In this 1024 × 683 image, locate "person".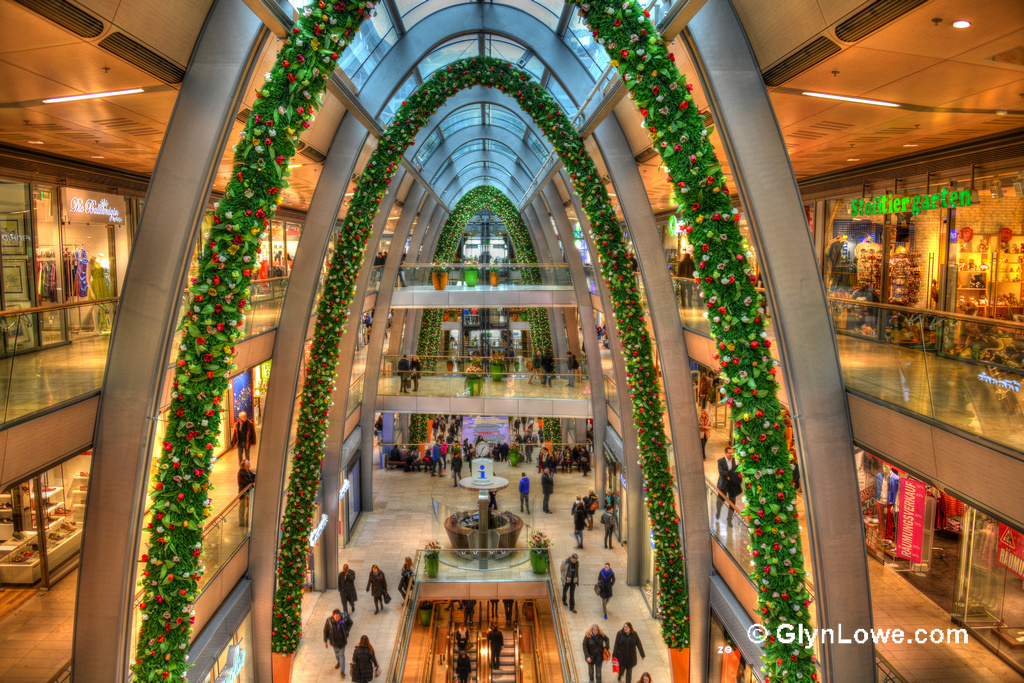
Bounding box: locate(592, 562, 615, 615).
